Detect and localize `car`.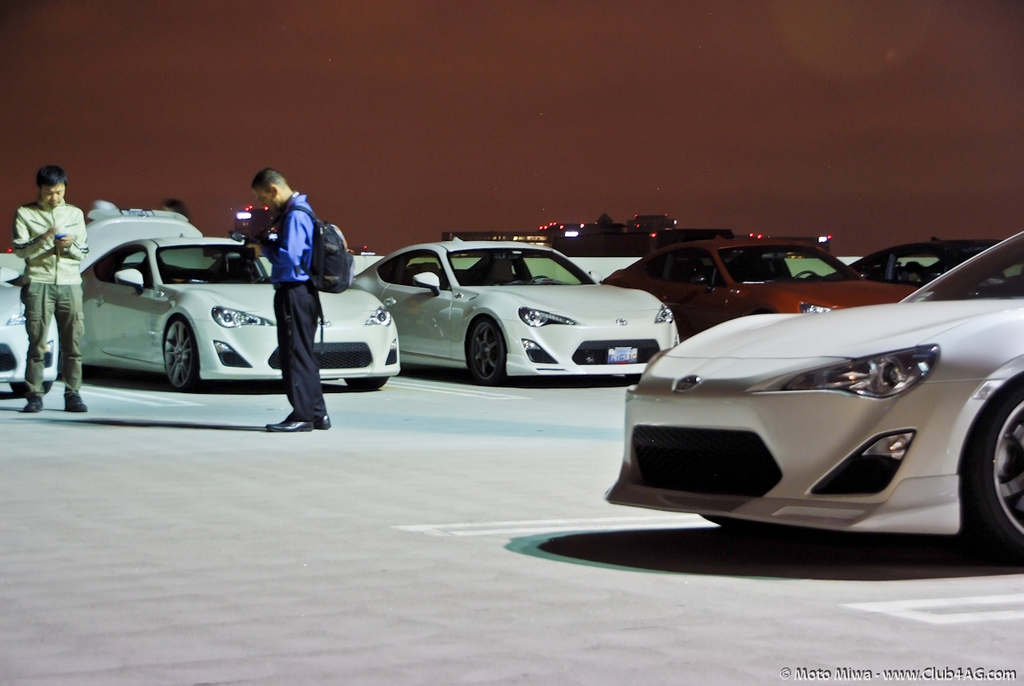
Localized at <box>342,238,682,388</box>.
